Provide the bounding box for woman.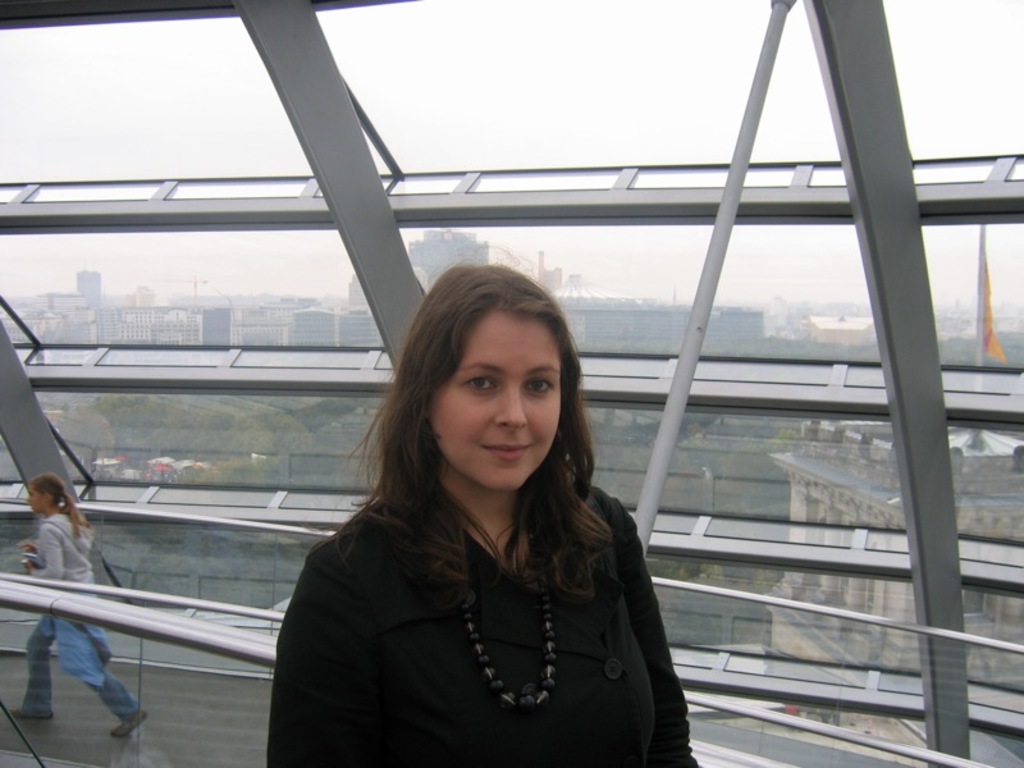
{"x1": 17, "y1": 470, "x2": 150, "y2": 740}.
